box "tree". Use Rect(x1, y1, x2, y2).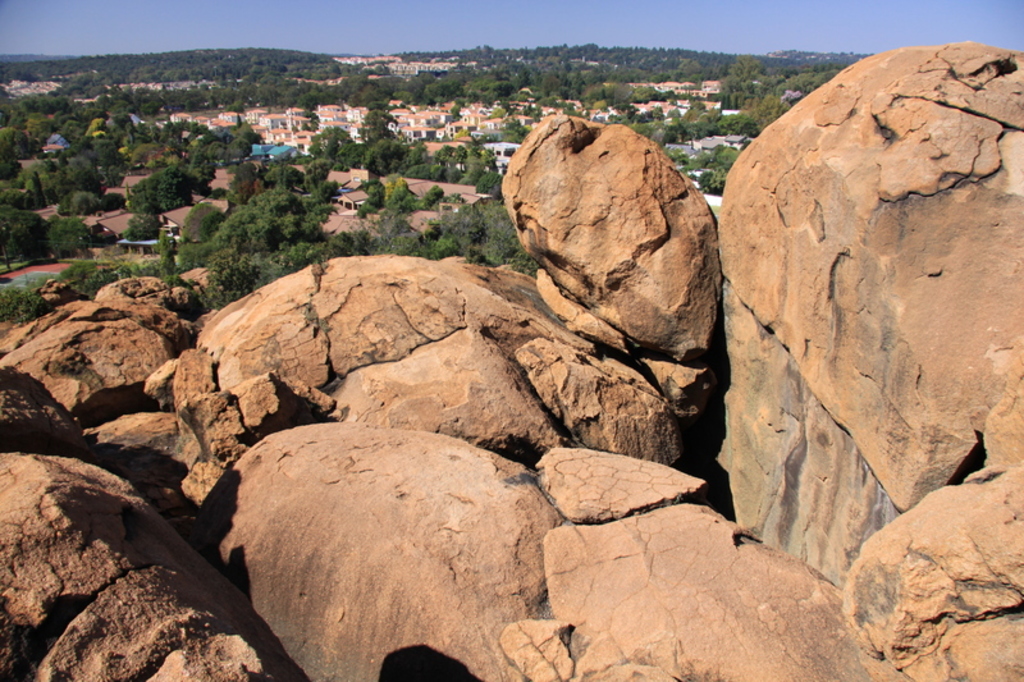
Rect(493, 82, 512, 101).
